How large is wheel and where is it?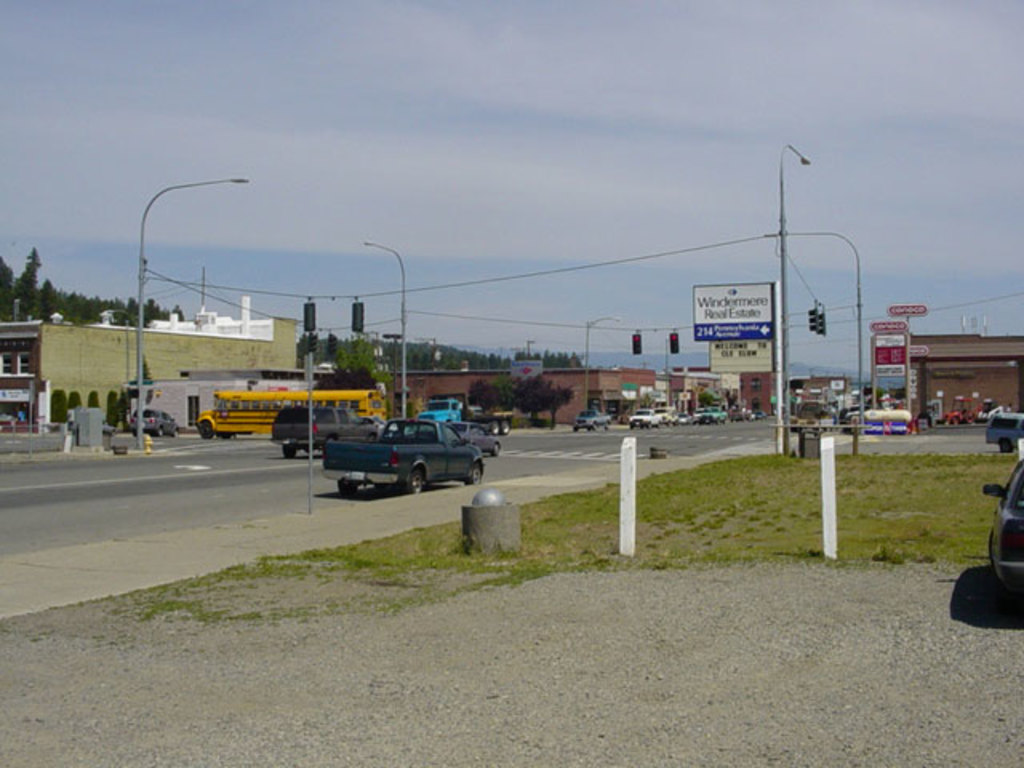
Bounding box: x1=568, y1=430, x2=571, y2=432.
